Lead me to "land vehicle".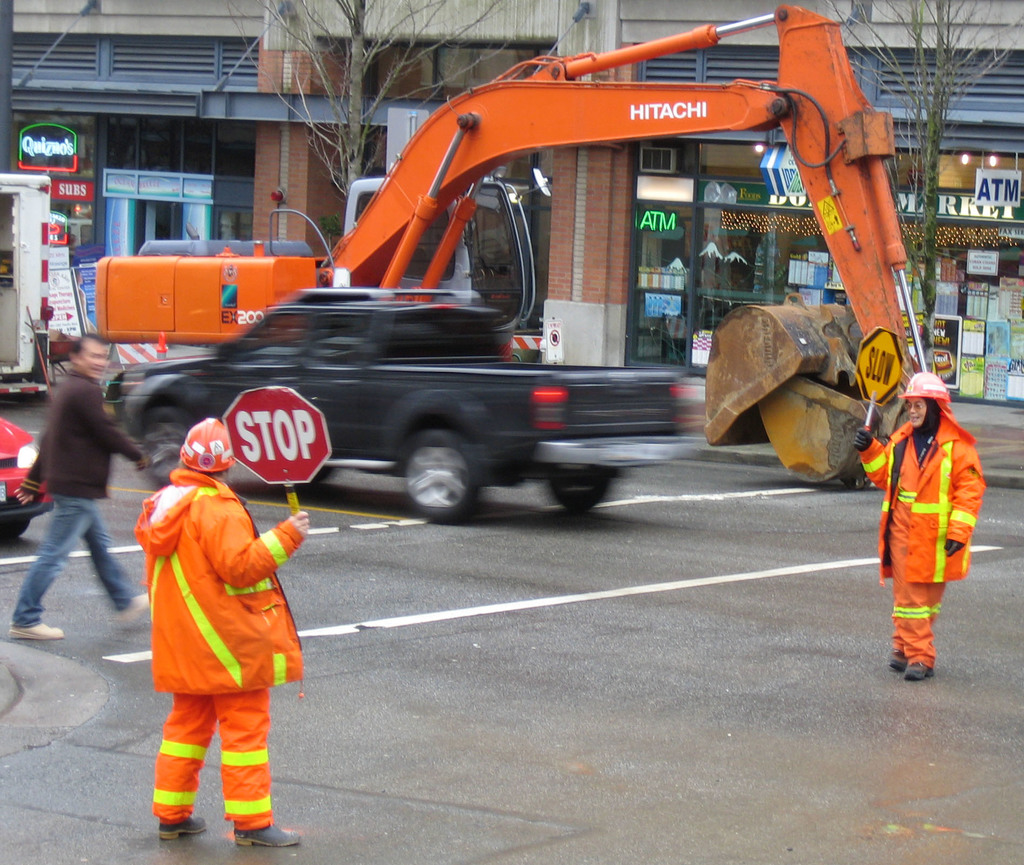
Lead to <region>125, 290, 687, 517</region>.
